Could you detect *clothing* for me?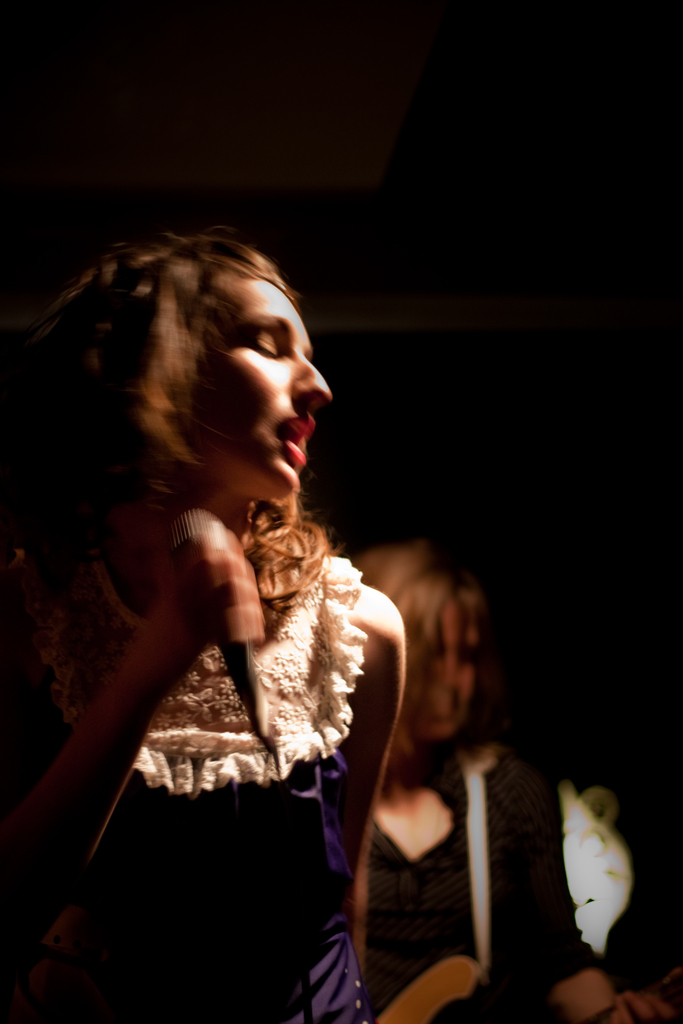
Detection result: bbox=(231, 548, 365, 1023).
